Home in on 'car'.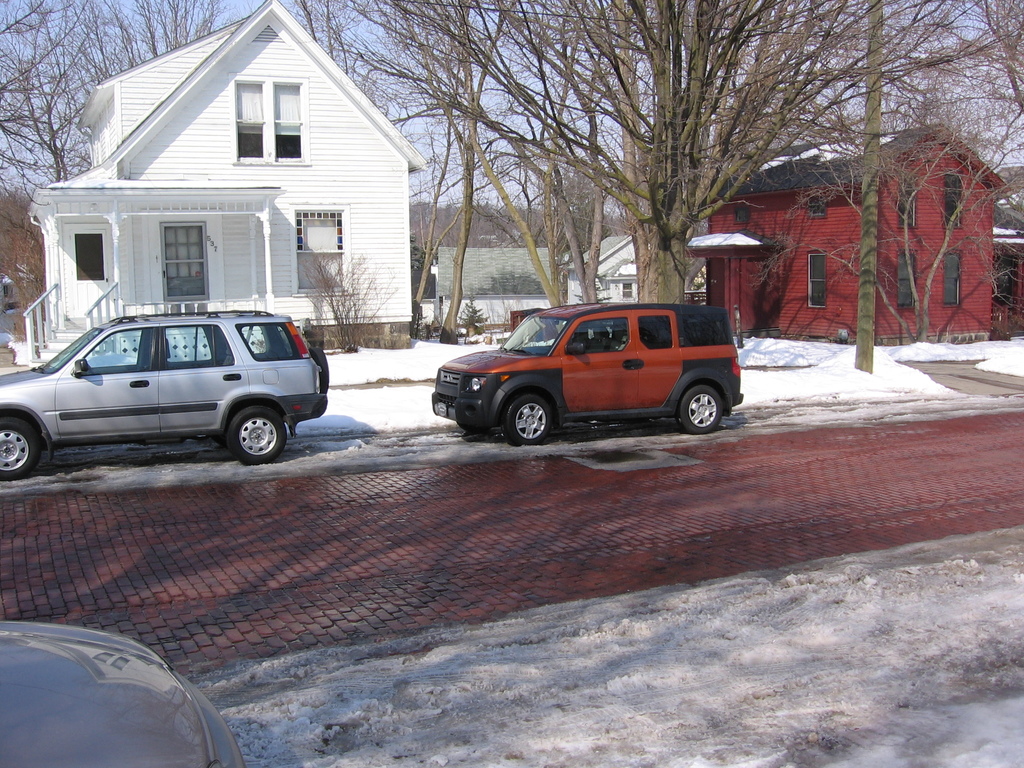
Homed in at bbox(0, 310, 336, 476).
